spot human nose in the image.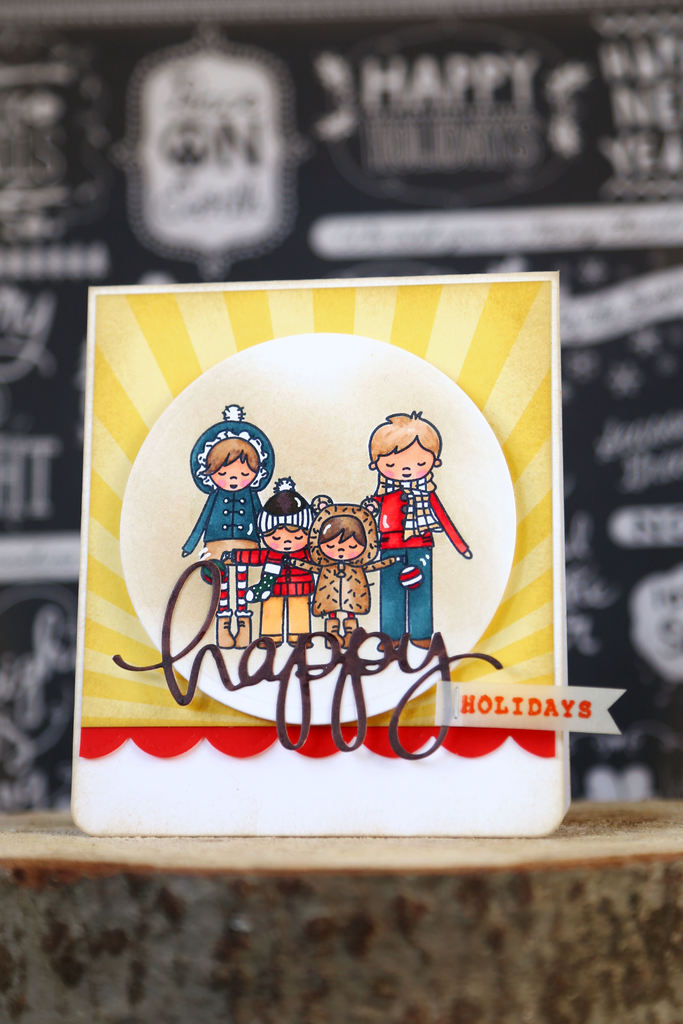
human nose found at pyautogui.locateOnScreen(337, 545, 343, 554).
